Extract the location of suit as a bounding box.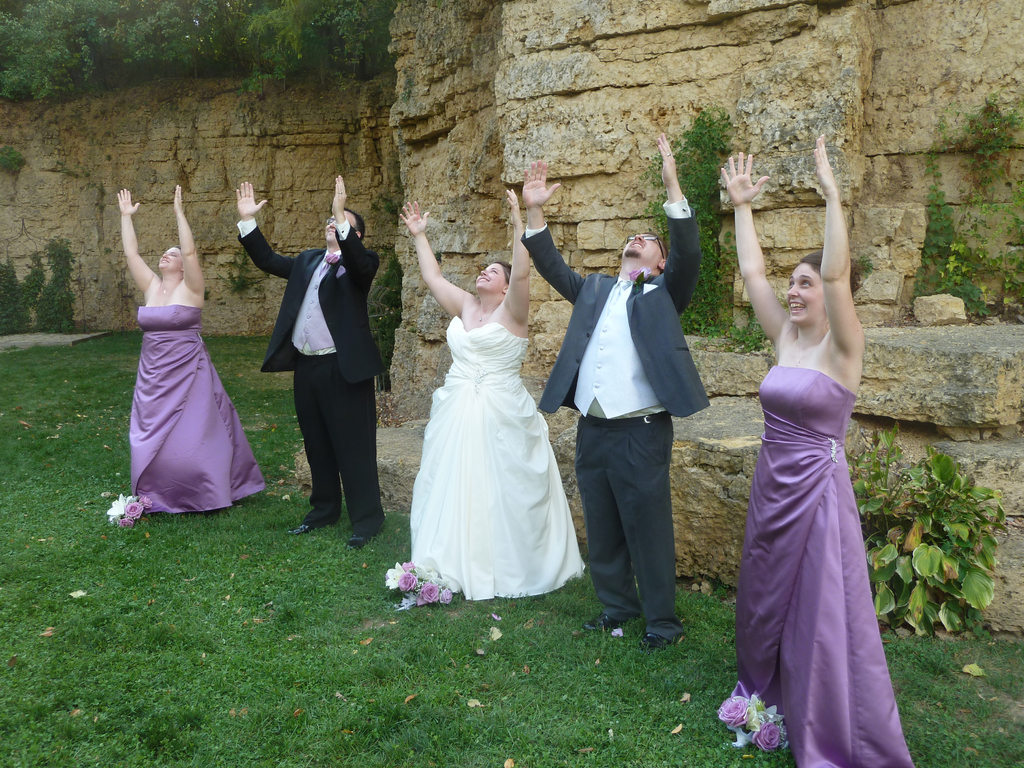
<region>232, 212, 397, 543</region>.
